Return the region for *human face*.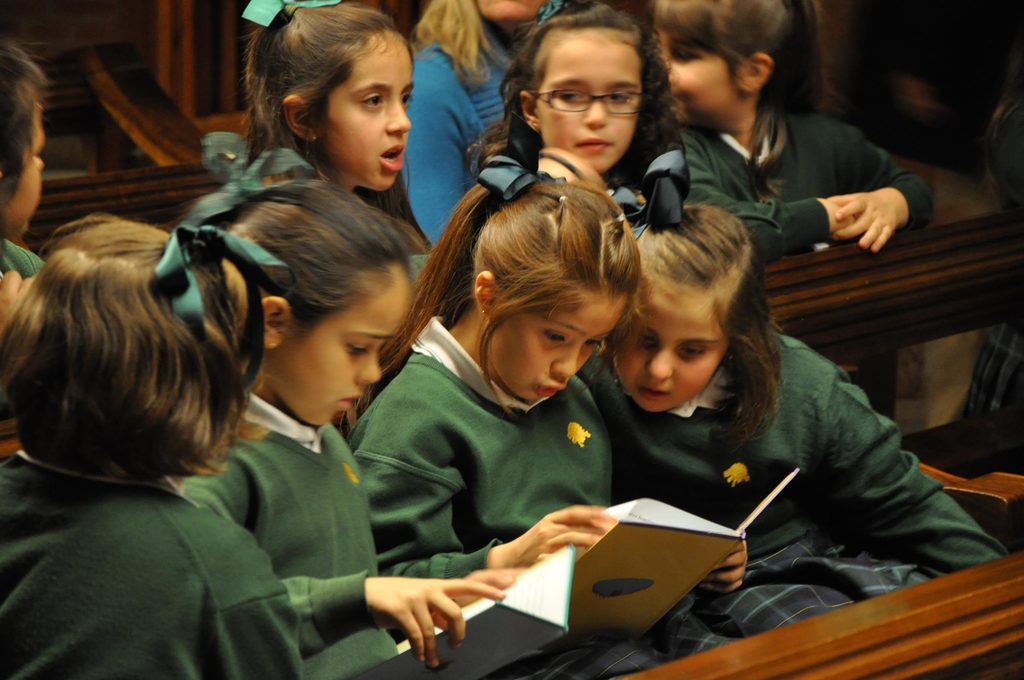
[x1=6, y1=99, x2=45, y2=229].
